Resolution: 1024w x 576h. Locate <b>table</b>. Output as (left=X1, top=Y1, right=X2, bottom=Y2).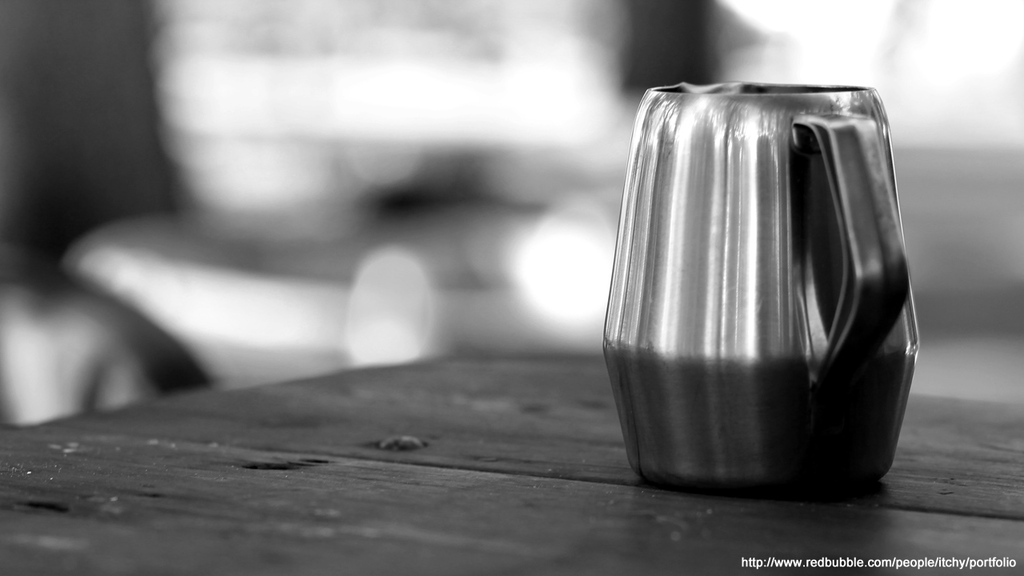
(left=0, top=347, right=1023, bottom=575).
